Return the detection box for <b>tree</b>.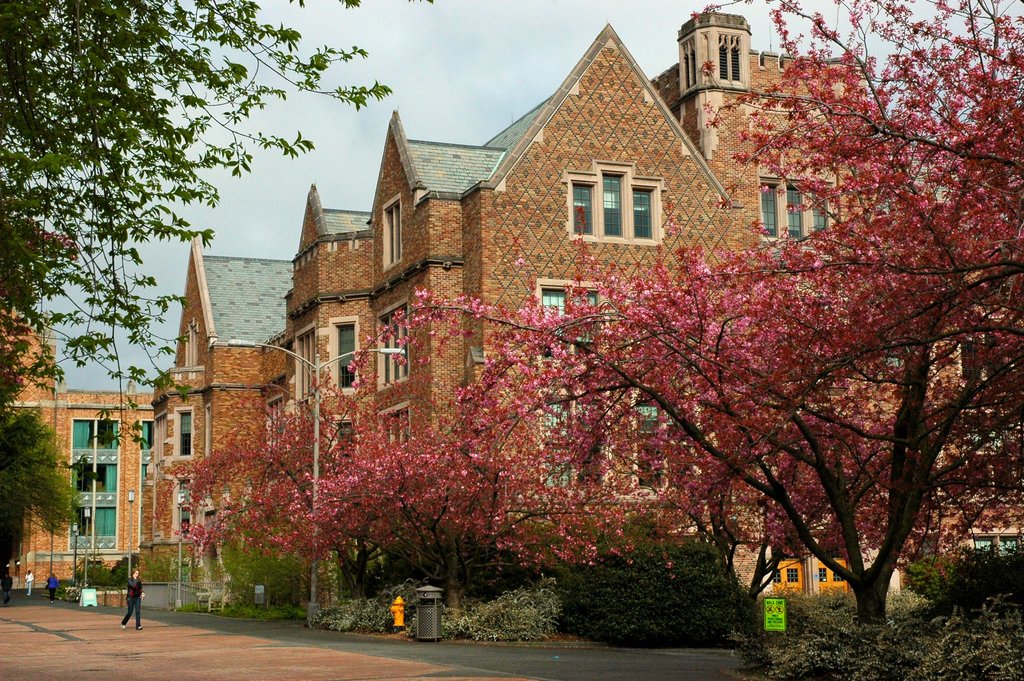
left=259, top=267, right=721, bottom=634.
